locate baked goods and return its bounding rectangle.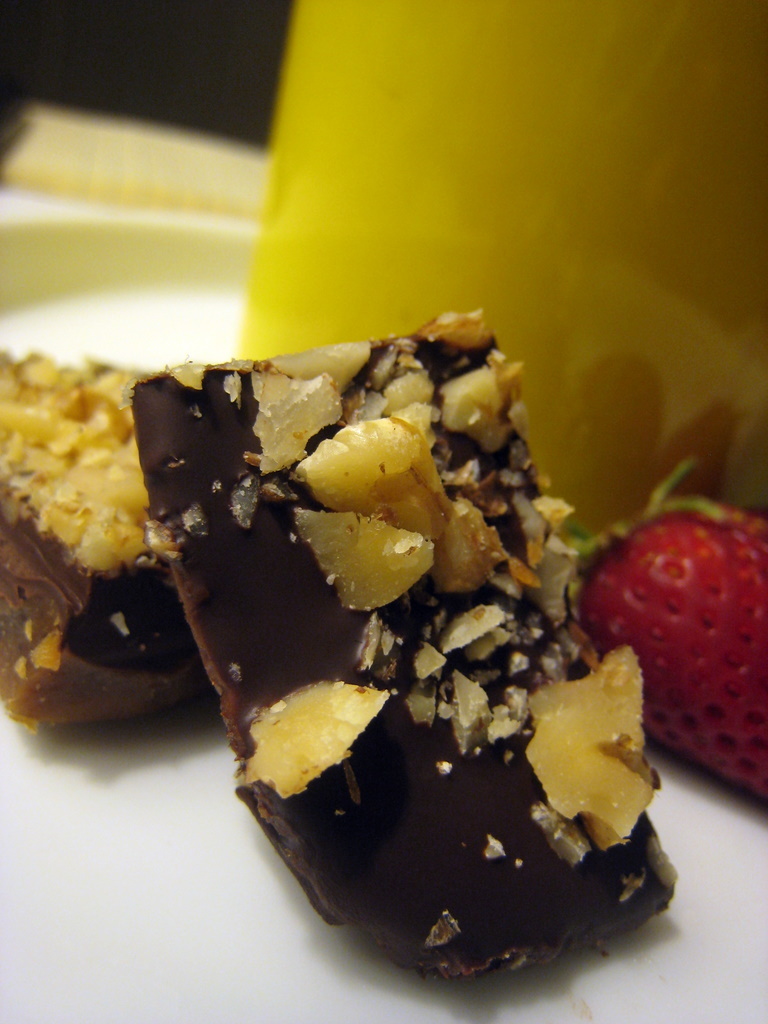
(x1=125, y1=297, x2=684, y2=991).
